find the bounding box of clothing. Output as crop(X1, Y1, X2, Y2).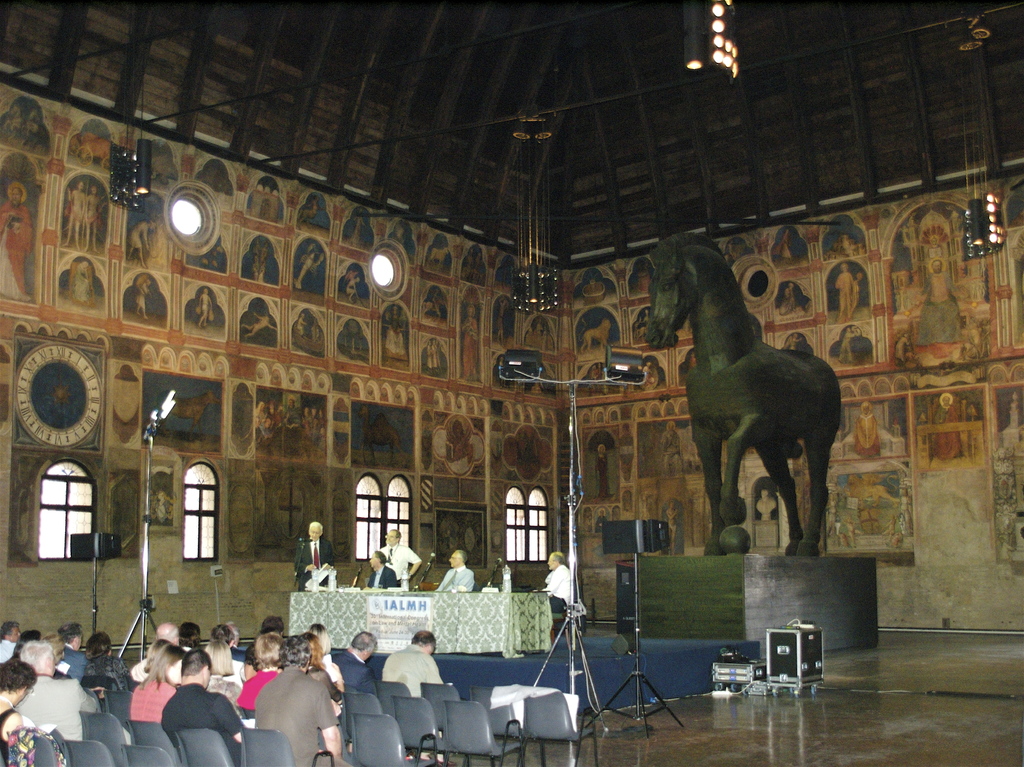
crop(144, 221, 170, 266).
